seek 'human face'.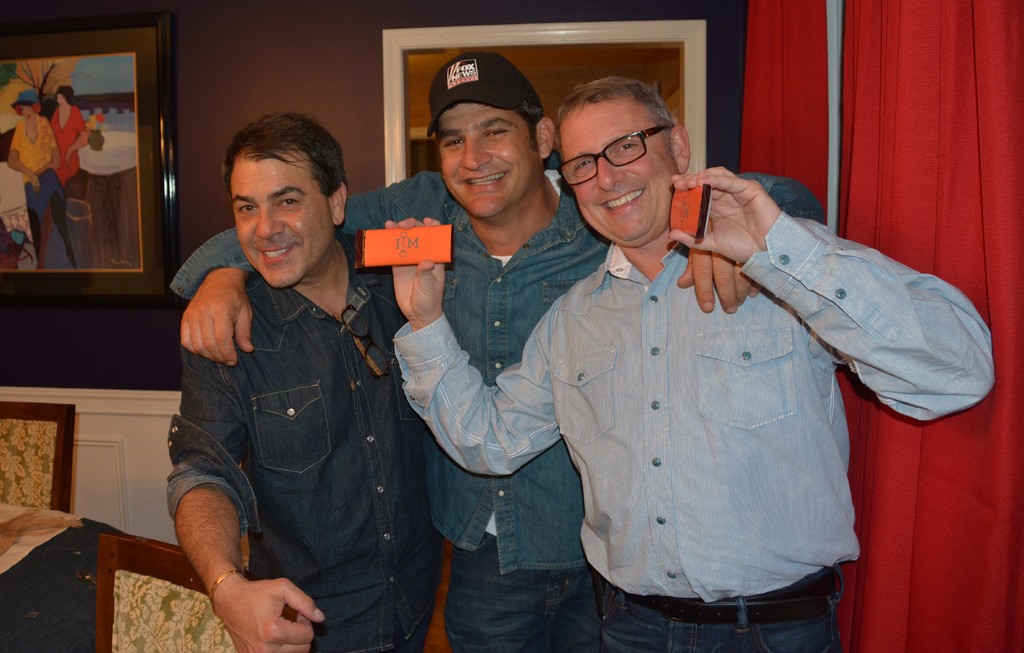
[x1=435, y1=101, x2=539, y2=211].
